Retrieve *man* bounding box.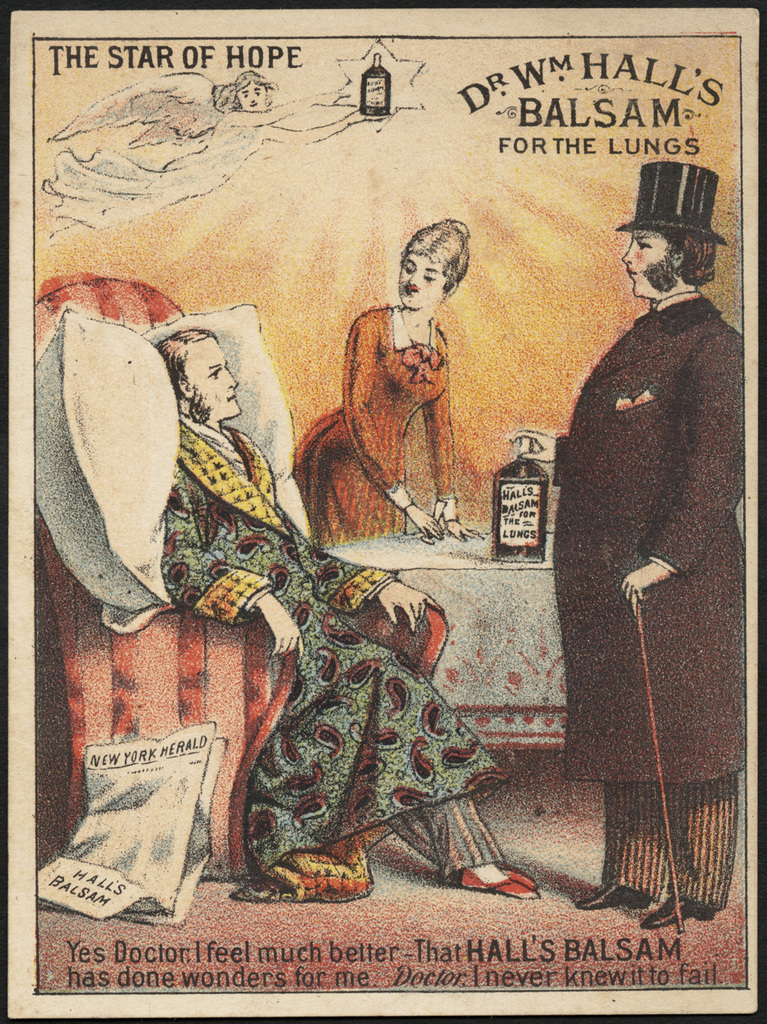
Bounding box: [529,164,744,889].
